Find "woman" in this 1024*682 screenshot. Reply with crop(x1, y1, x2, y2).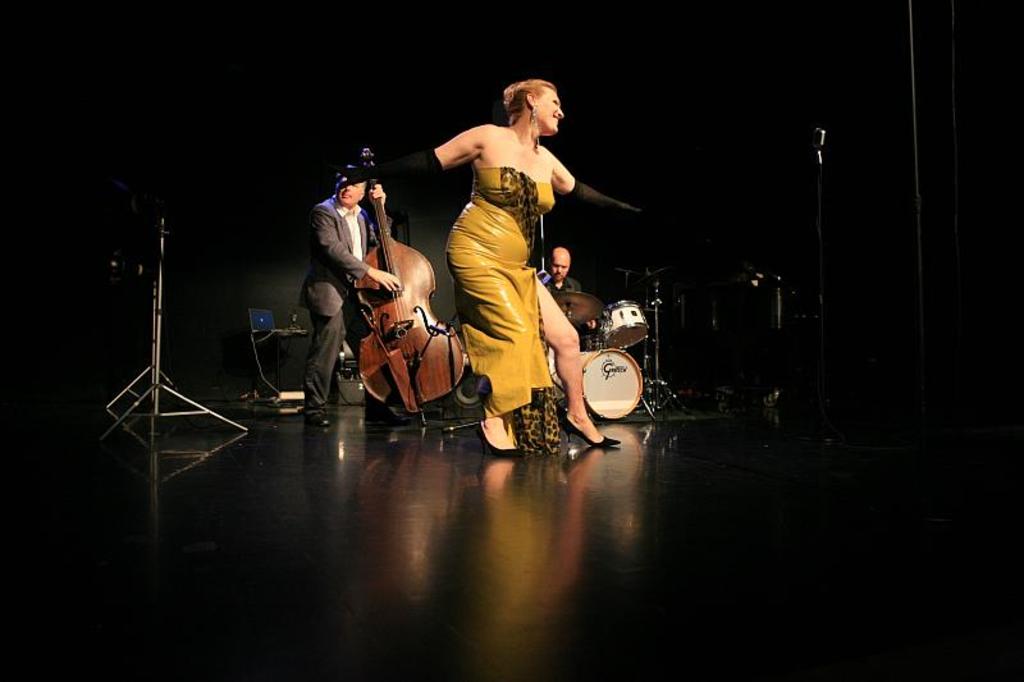
crop(384, 70, 632, 436).
